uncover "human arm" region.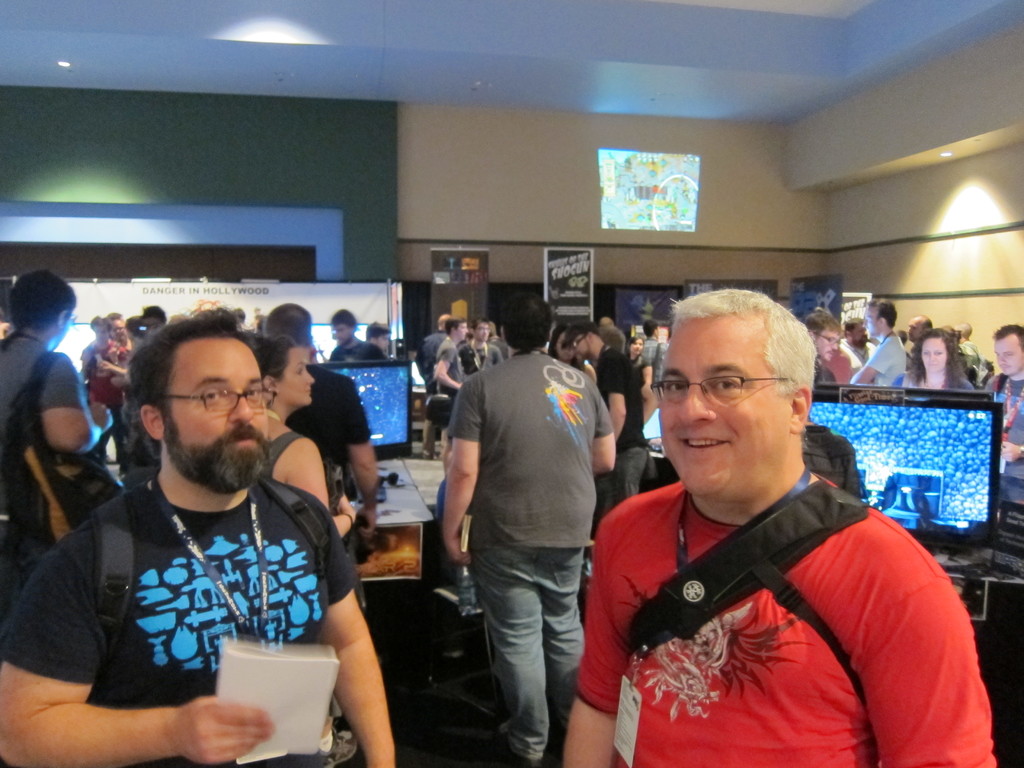
Uncovered: (x1=297, y1=533, x2=401, y2=767).
